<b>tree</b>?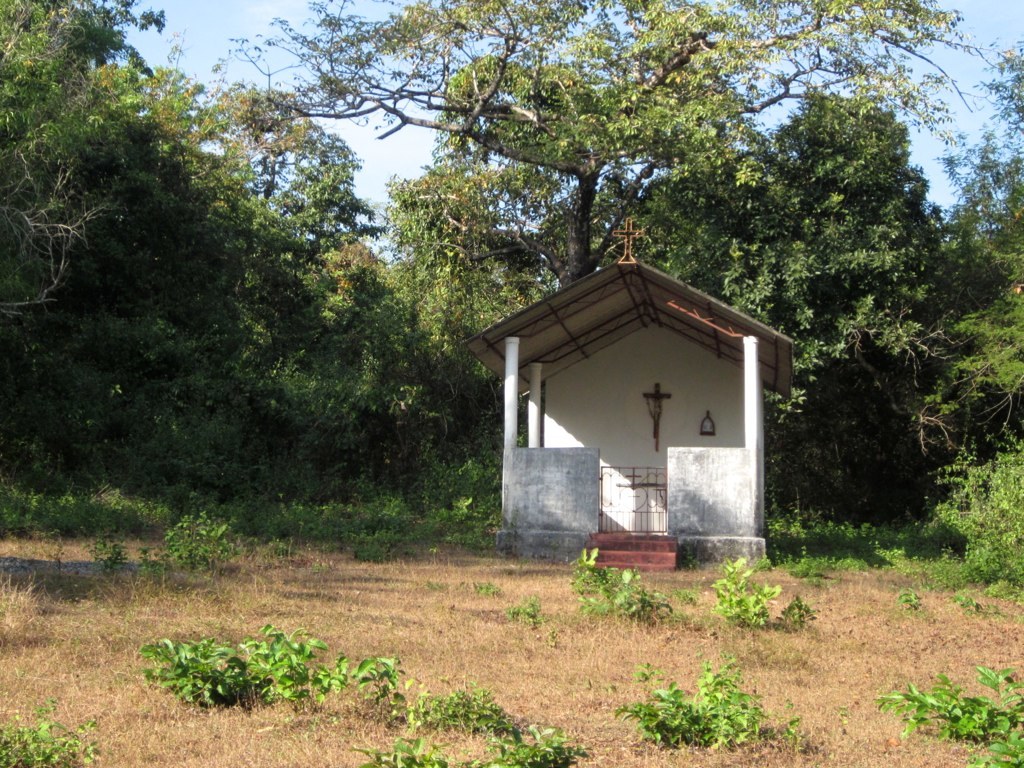
(538, 159, 650, 280)
